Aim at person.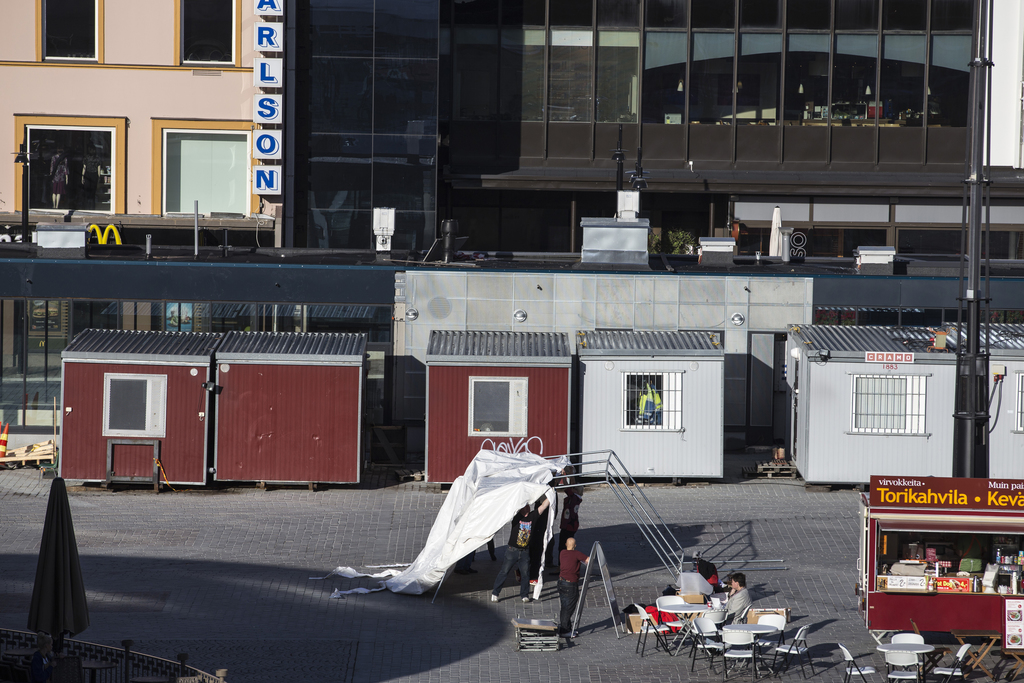
Aimed at 550, 533, 595, 639.
